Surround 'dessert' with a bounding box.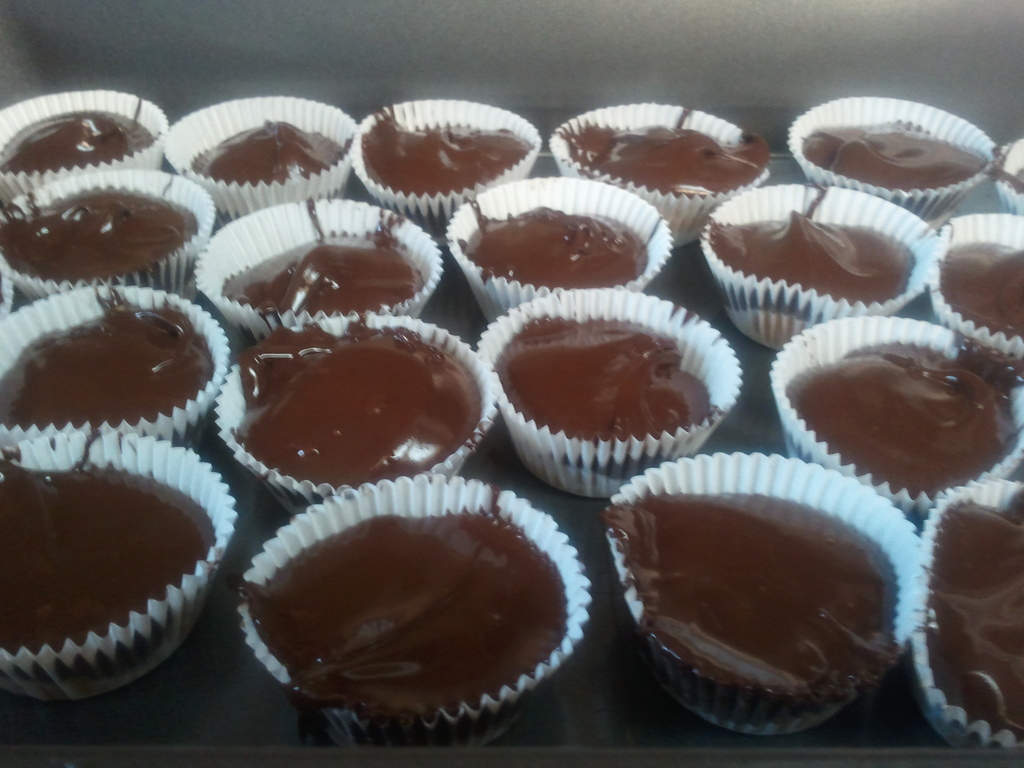
{"left": 227, "top": 208, "right": 426, "bottom": 310}.
